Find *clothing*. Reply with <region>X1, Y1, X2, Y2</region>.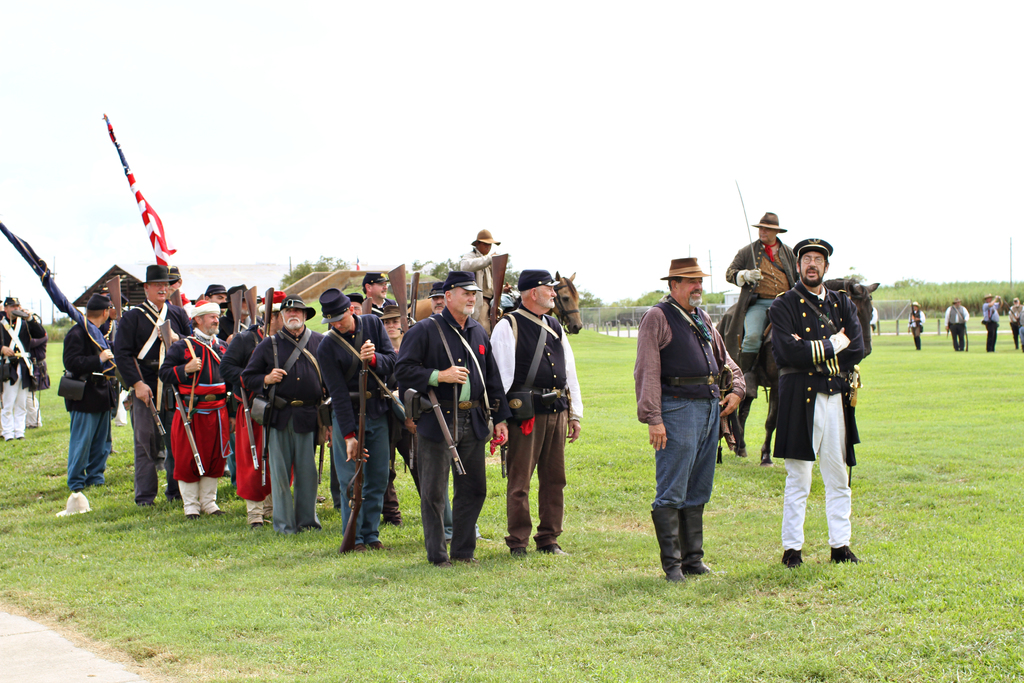
<region>645, 386, 725, 509</region>.
